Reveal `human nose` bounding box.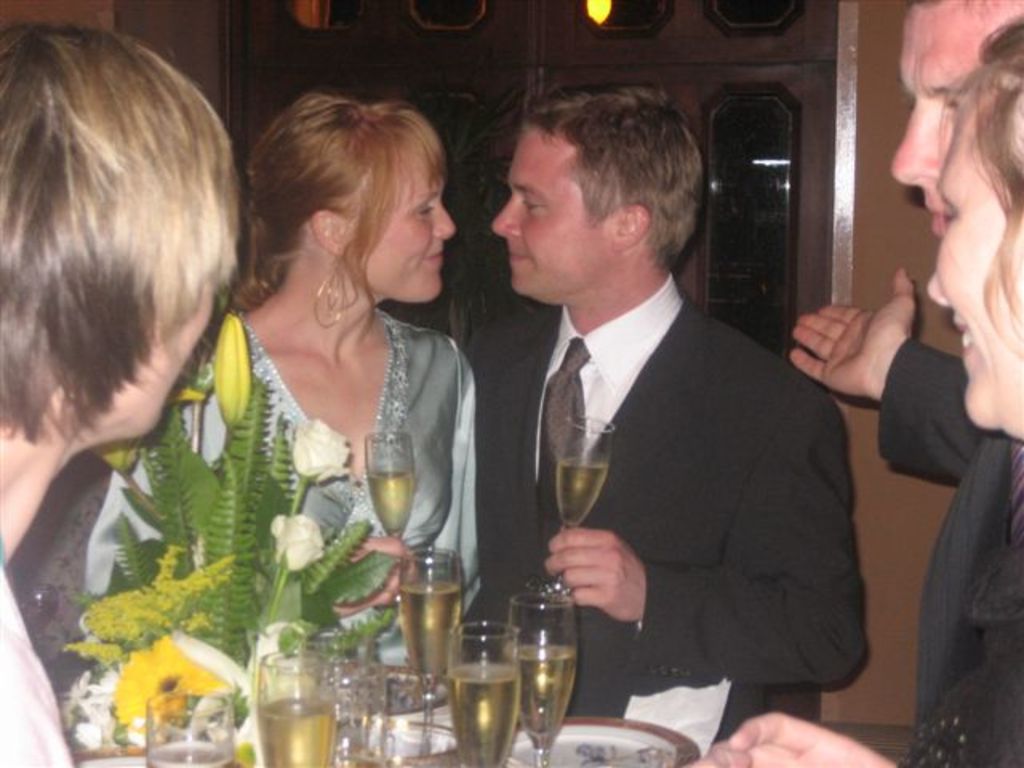
Revealed: 491 197 522 235.
